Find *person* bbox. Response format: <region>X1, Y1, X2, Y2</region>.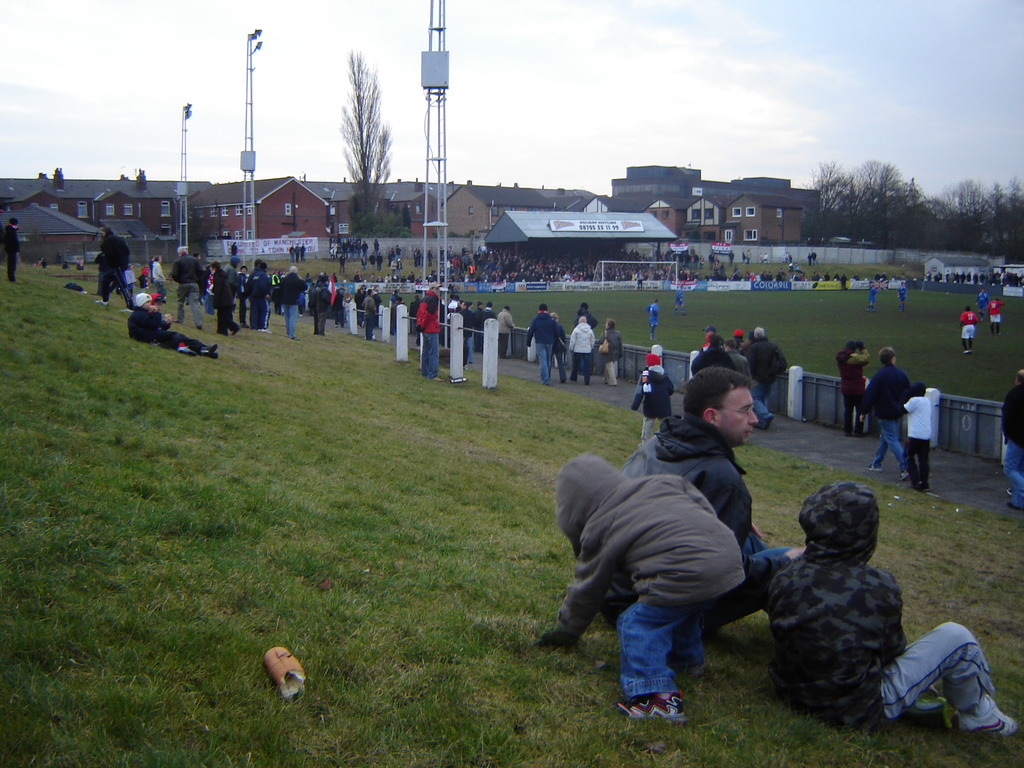
<region>171, 246, 208, 329</region>.
